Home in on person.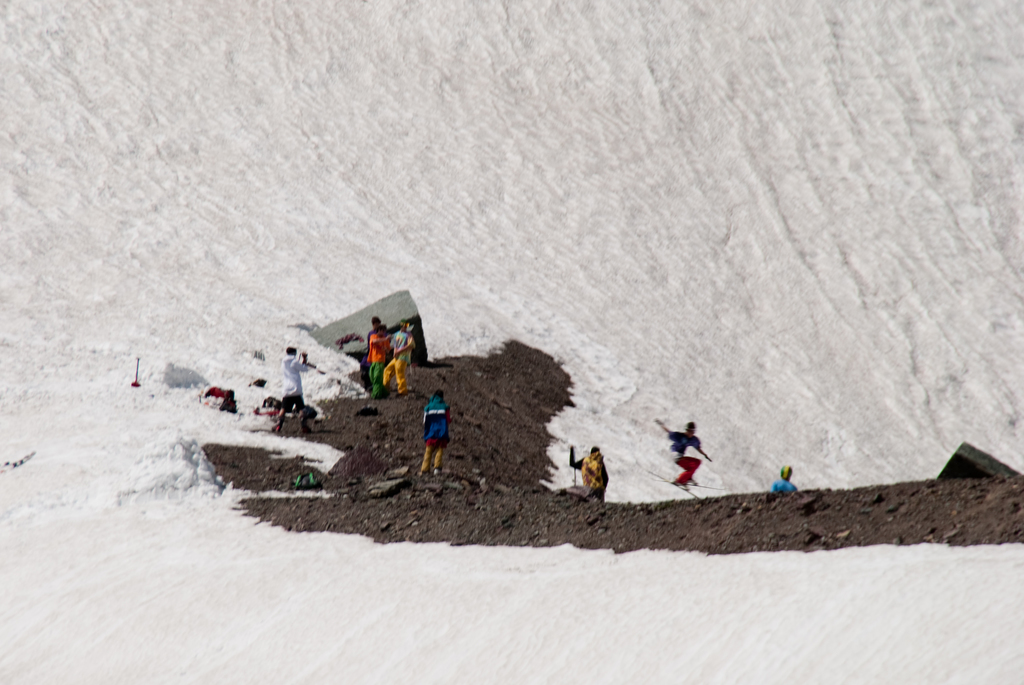
Homed in at x1=381, y1=320, x2=418, y2=394.
